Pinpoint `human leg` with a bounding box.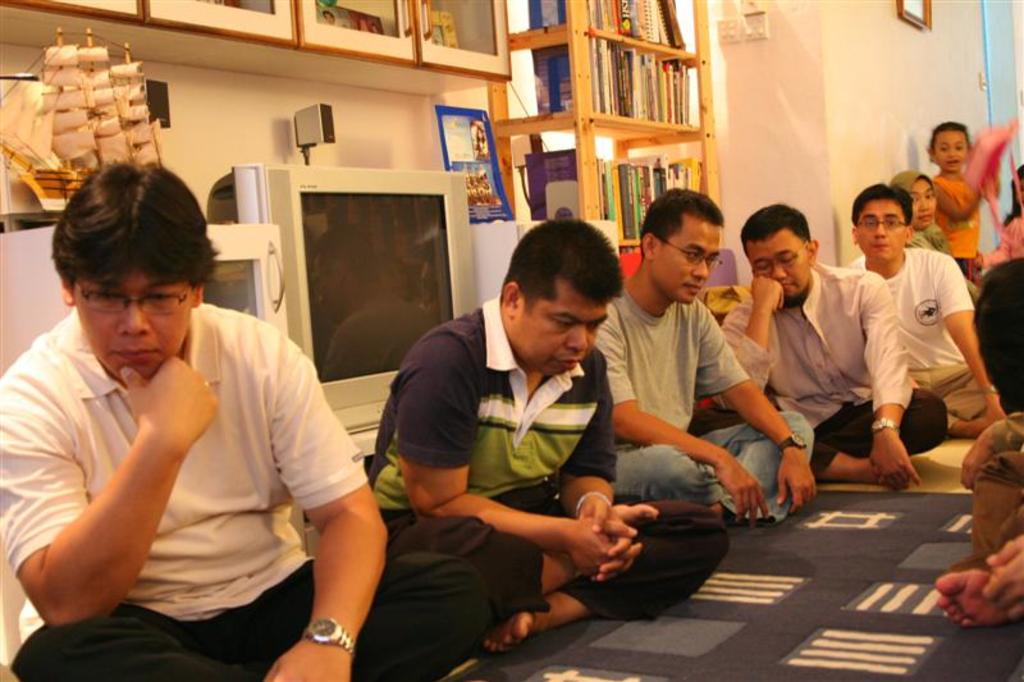
494:498:723:651.
